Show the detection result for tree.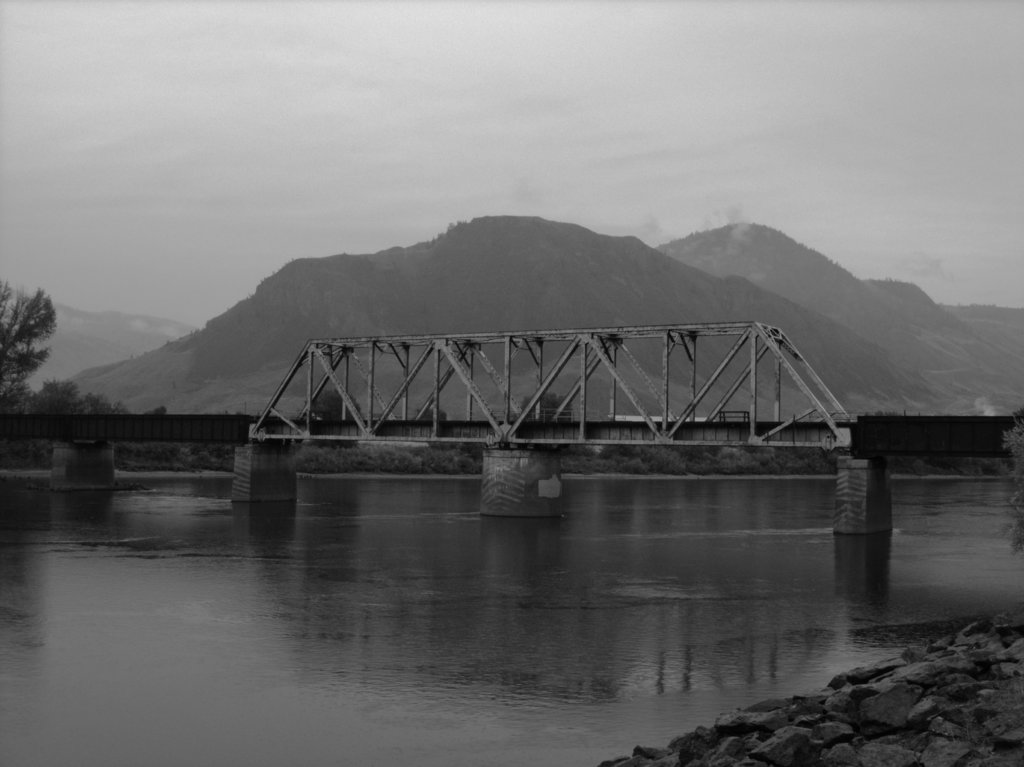
(997,407,1023,559).
